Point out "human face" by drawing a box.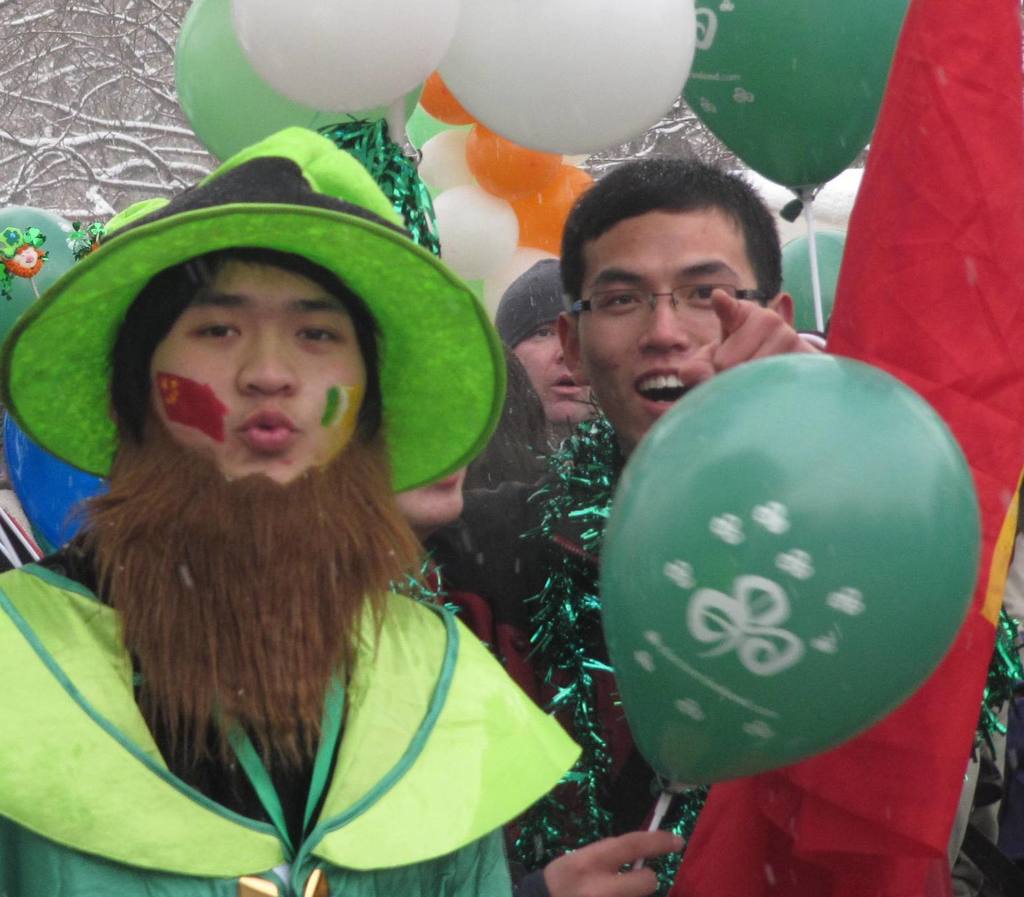
left=575, top=206, right=760, bottom=451.
